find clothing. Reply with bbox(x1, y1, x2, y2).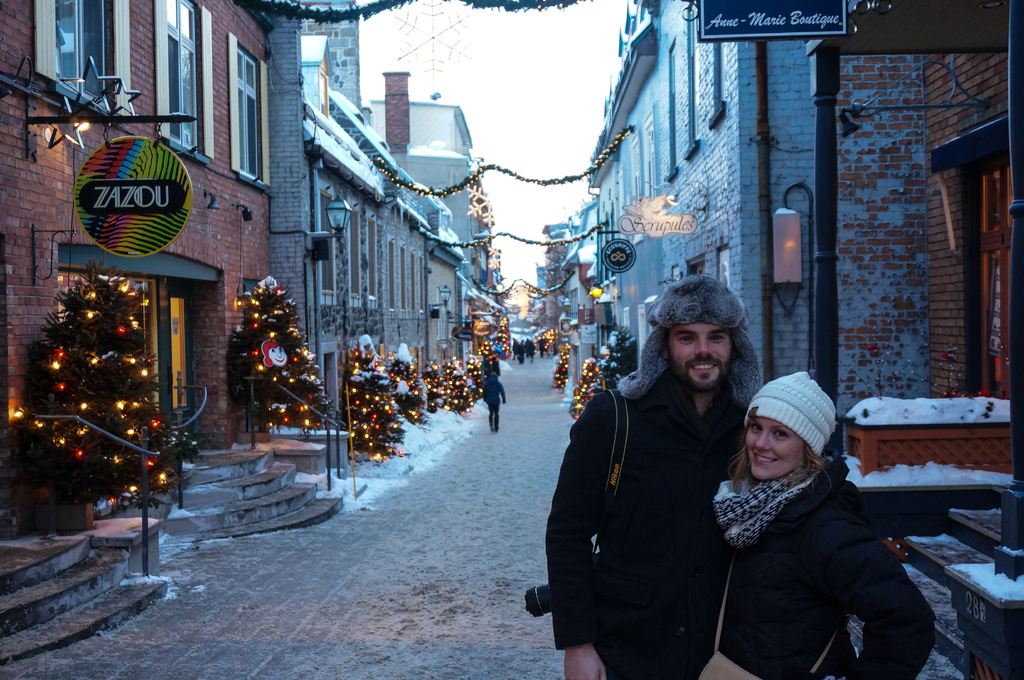
bbox(483, 377, 504, 427).
